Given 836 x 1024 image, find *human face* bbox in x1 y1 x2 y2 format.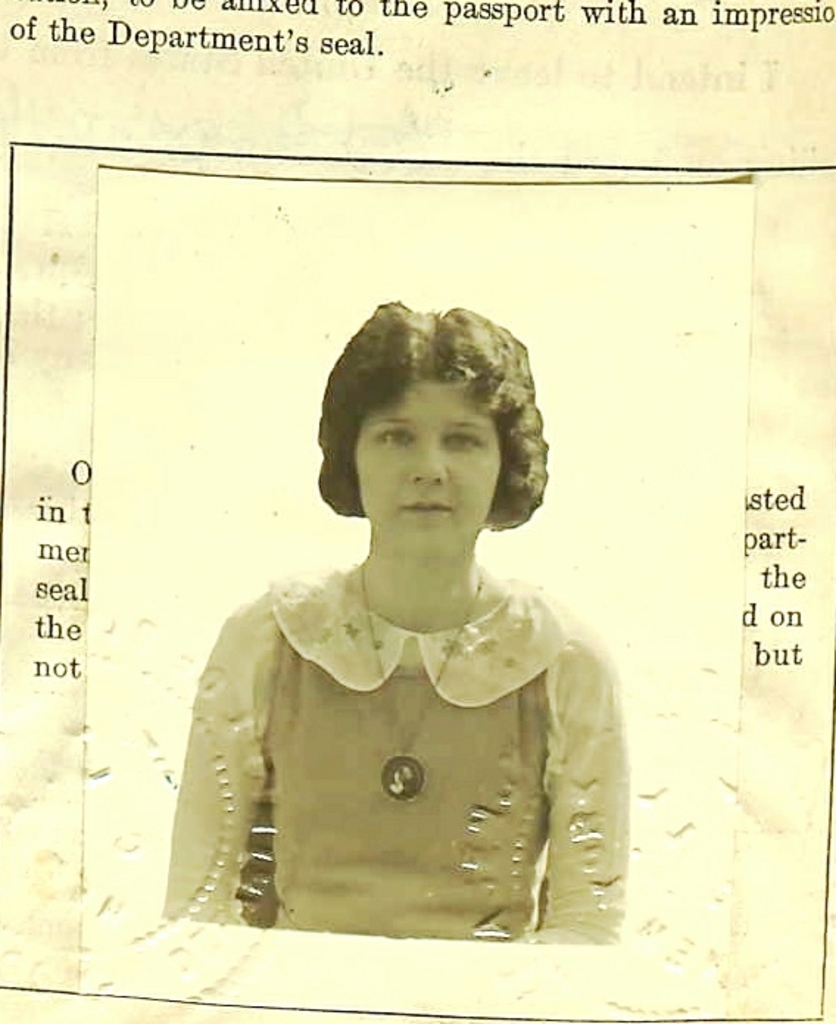
352 378 508 555.
